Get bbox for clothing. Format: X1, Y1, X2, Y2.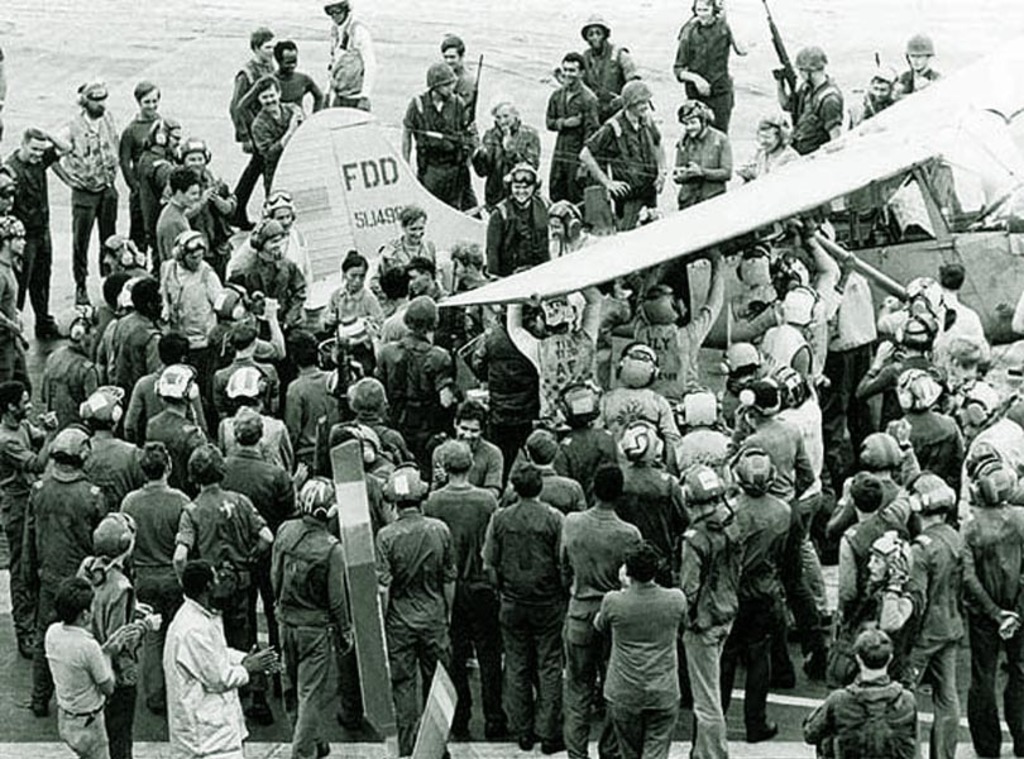
38, 347, 92, 428.
